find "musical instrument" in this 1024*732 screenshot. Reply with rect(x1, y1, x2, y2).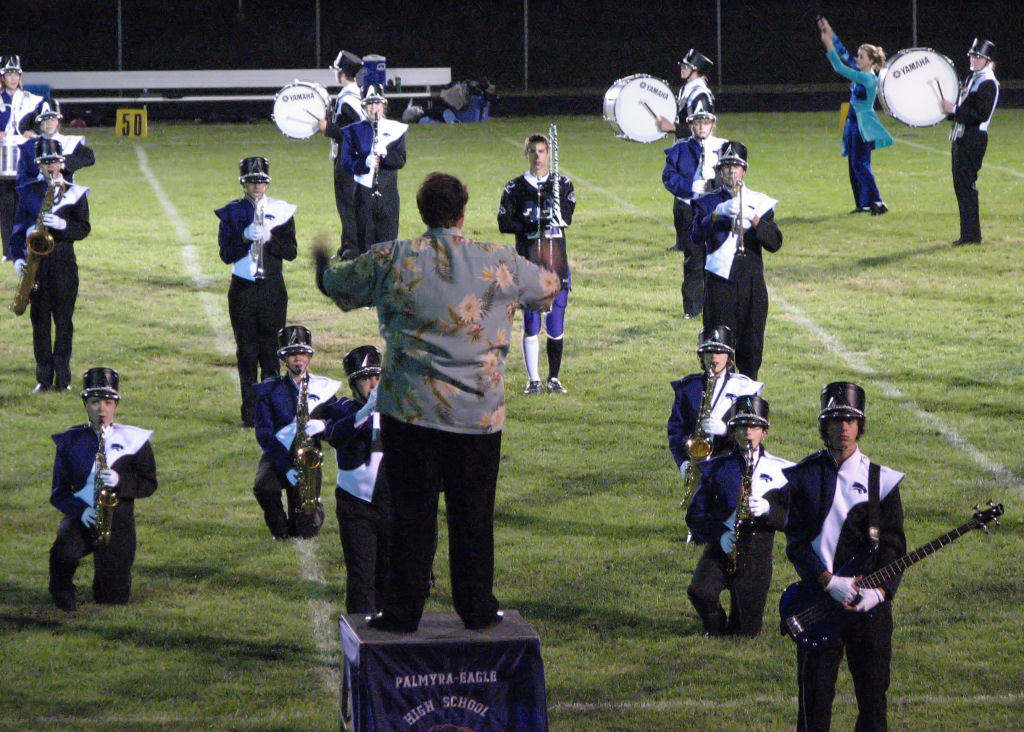
rect(542, 123, 564, 240).
